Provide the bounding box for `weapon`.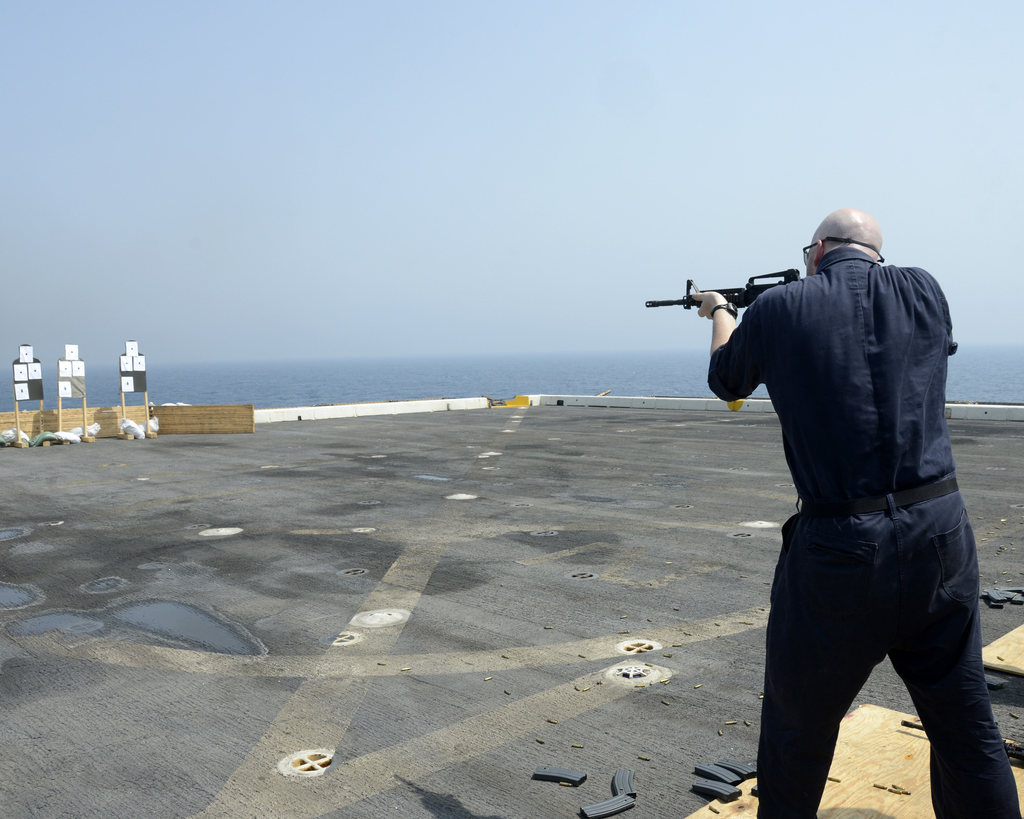
650 269 799 308.
